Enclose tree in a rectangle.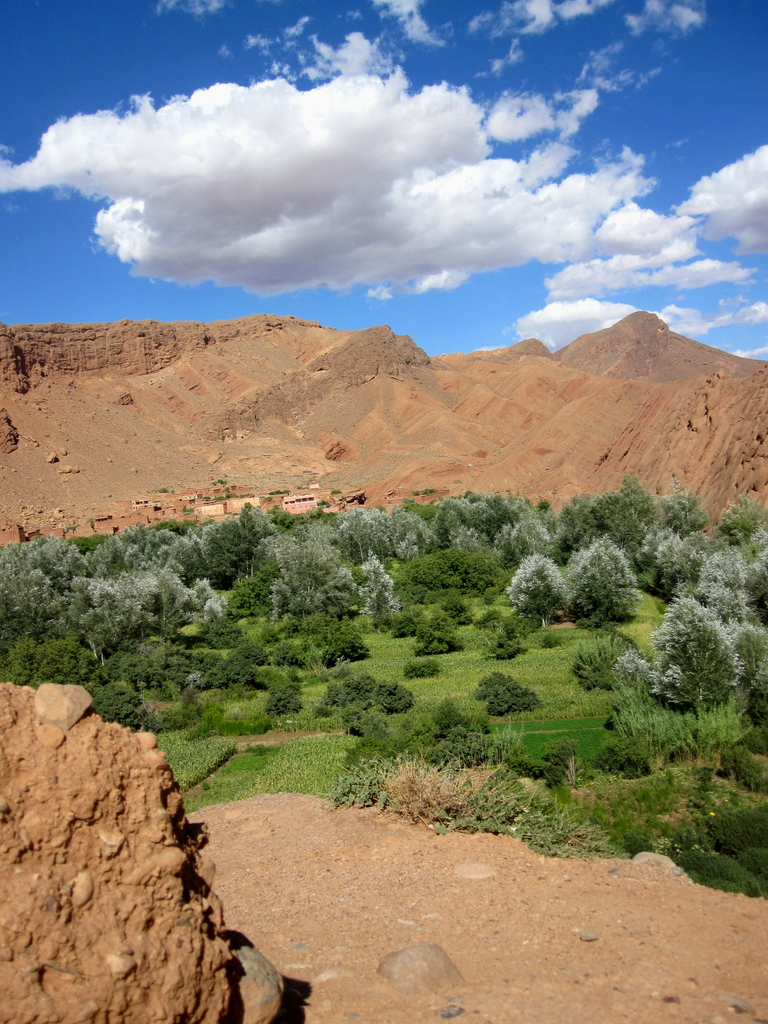
{"left": 154, "top": 564, "right": 231, "bottom": 629}.
